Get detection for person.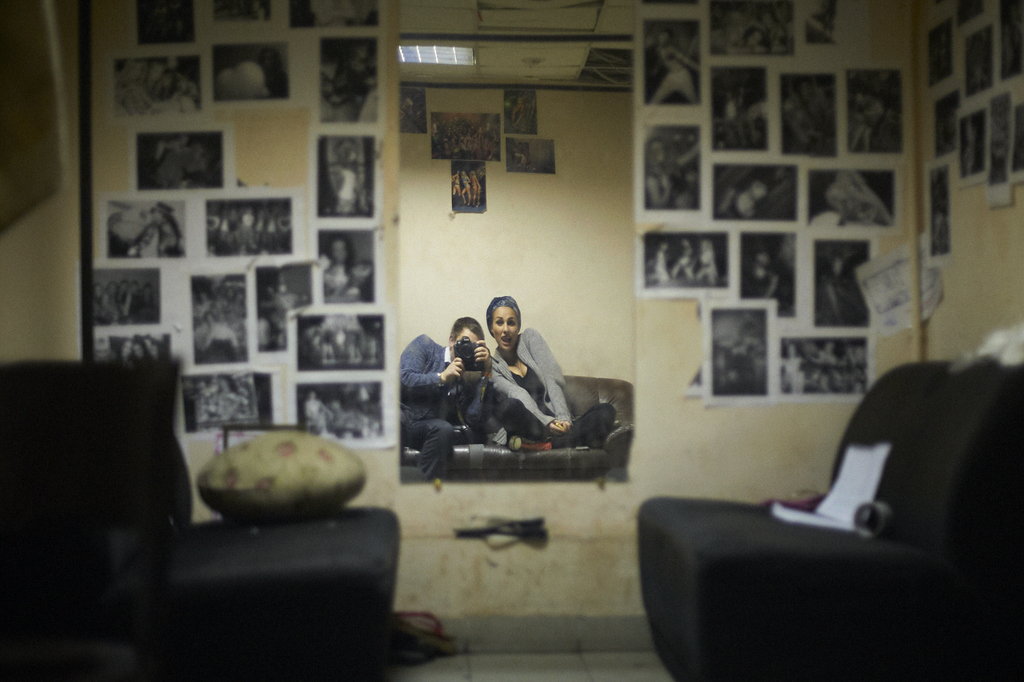
Detection: (303, 392, 334, 435).
